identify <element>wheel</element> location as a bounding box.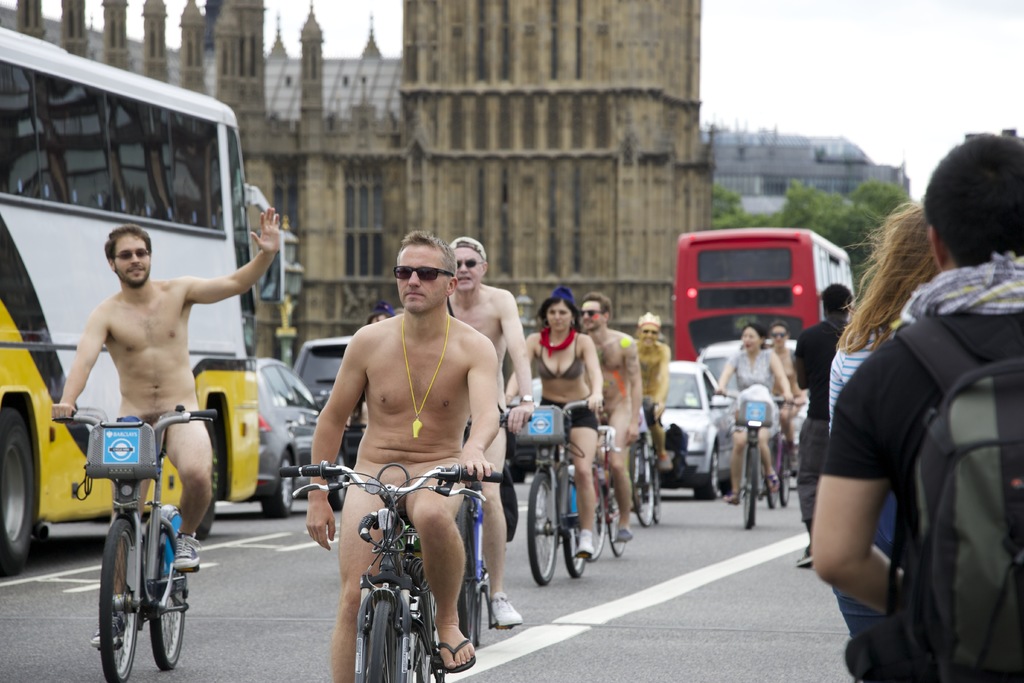
locate(762, 462, 776, 509).
